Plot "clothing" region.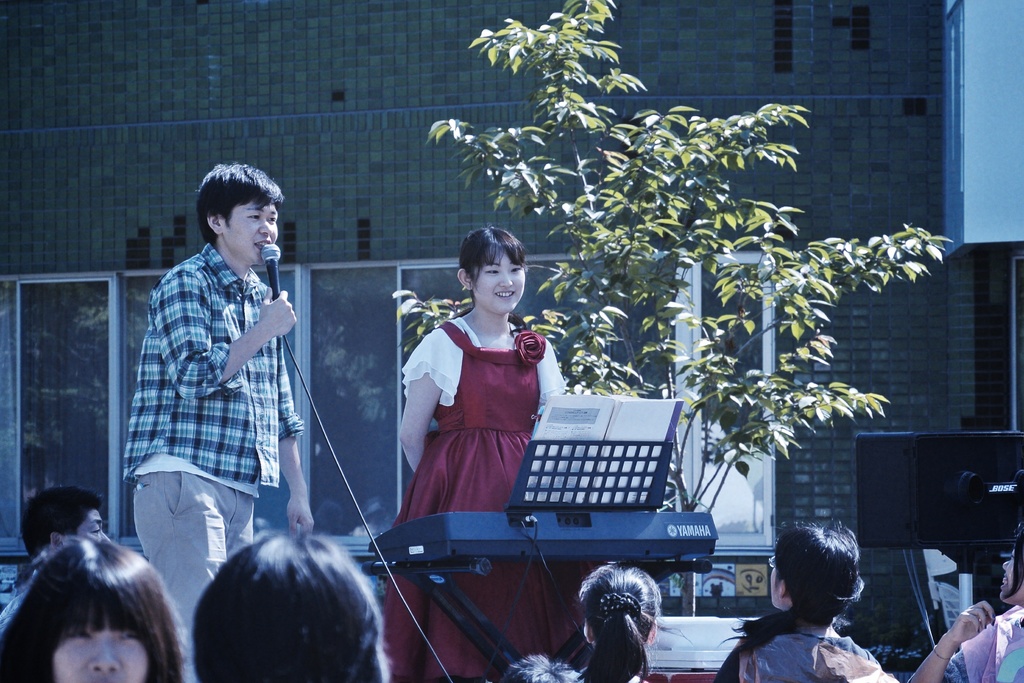
Plotted at bbox=(906, 597, 1023, 682).
